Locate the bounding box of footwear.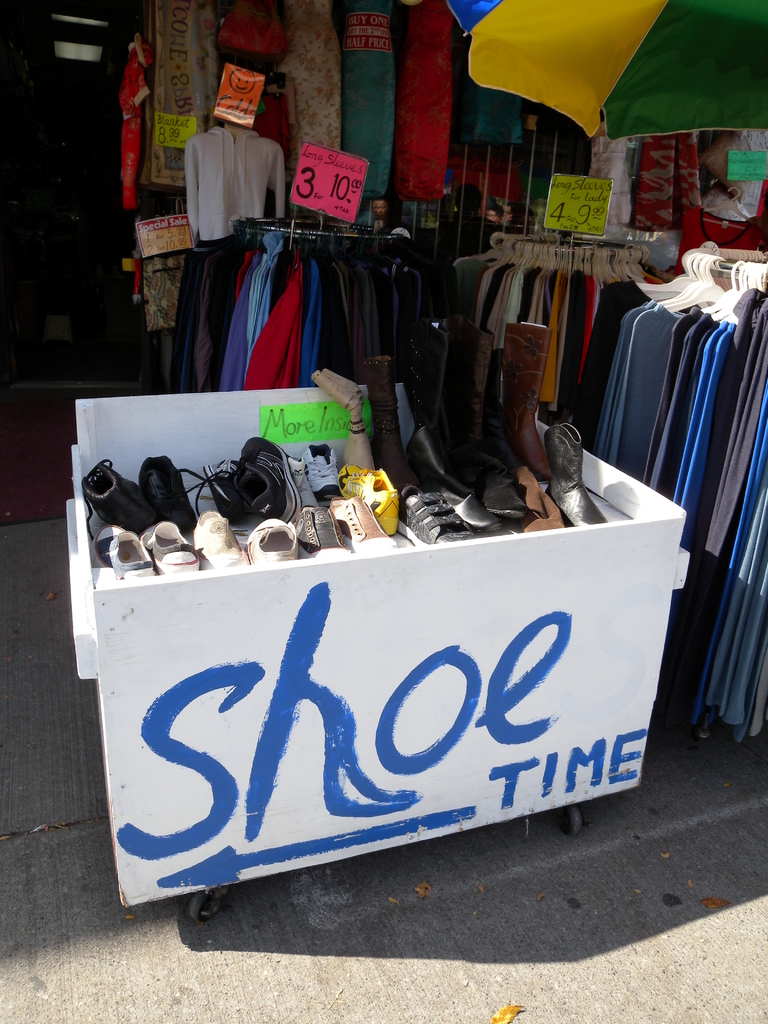
Bounding box: (x1=193, y1=452, x2=250, y2=532).
